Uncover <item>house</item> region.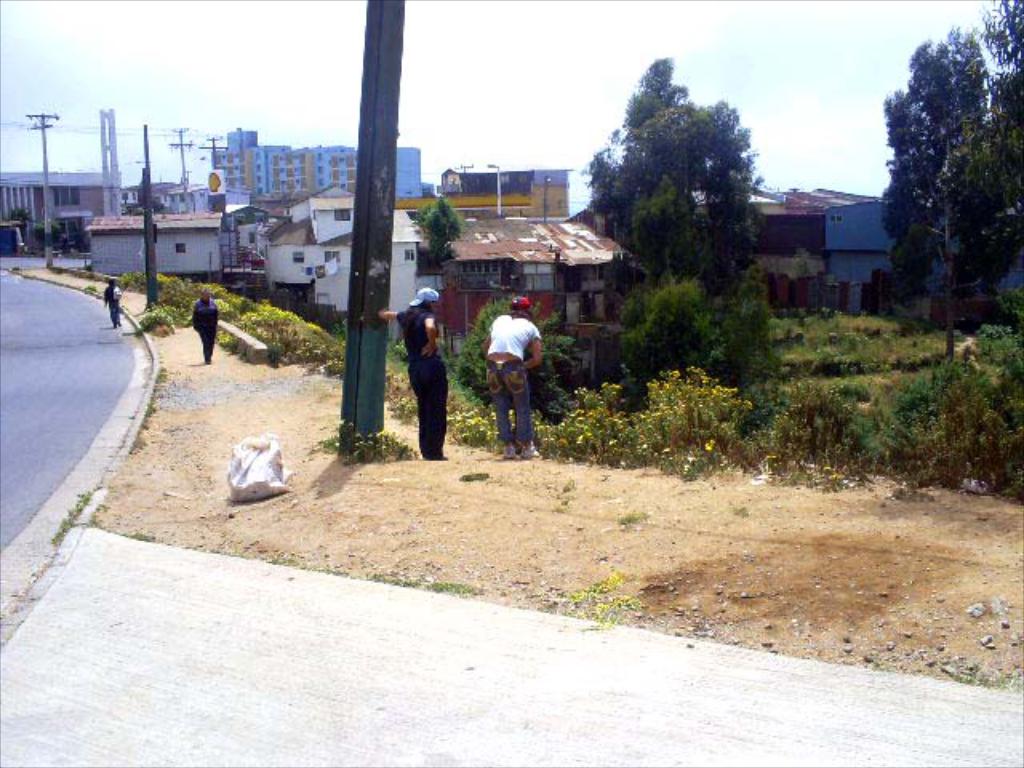
Uncovered: locate(742, 184, 907, 307).
